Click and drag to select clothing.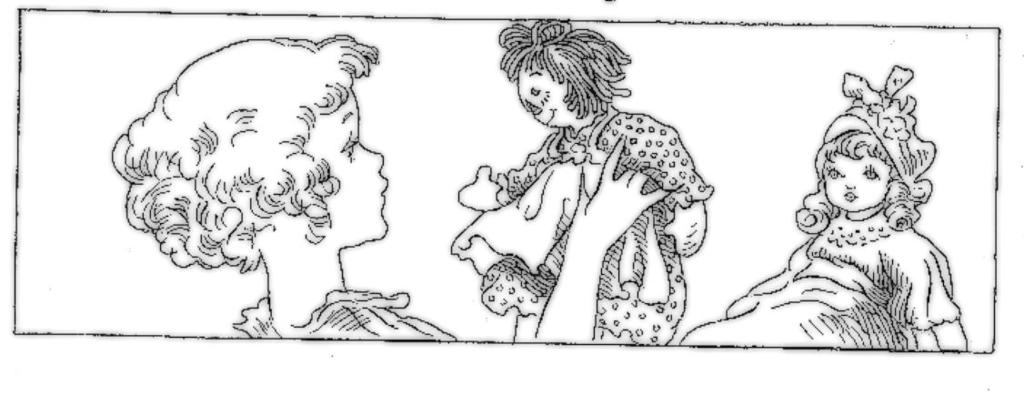
Selection: Rect(231, 275, 452, 340).
